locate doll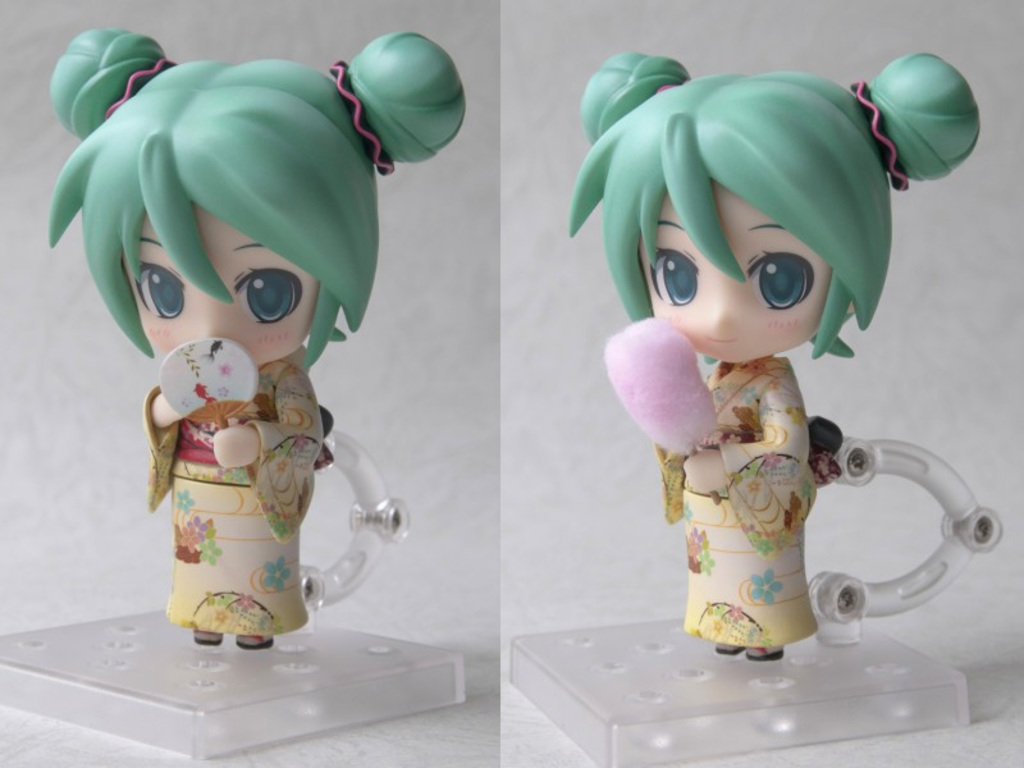
rect(42, 28, 474, 658)
